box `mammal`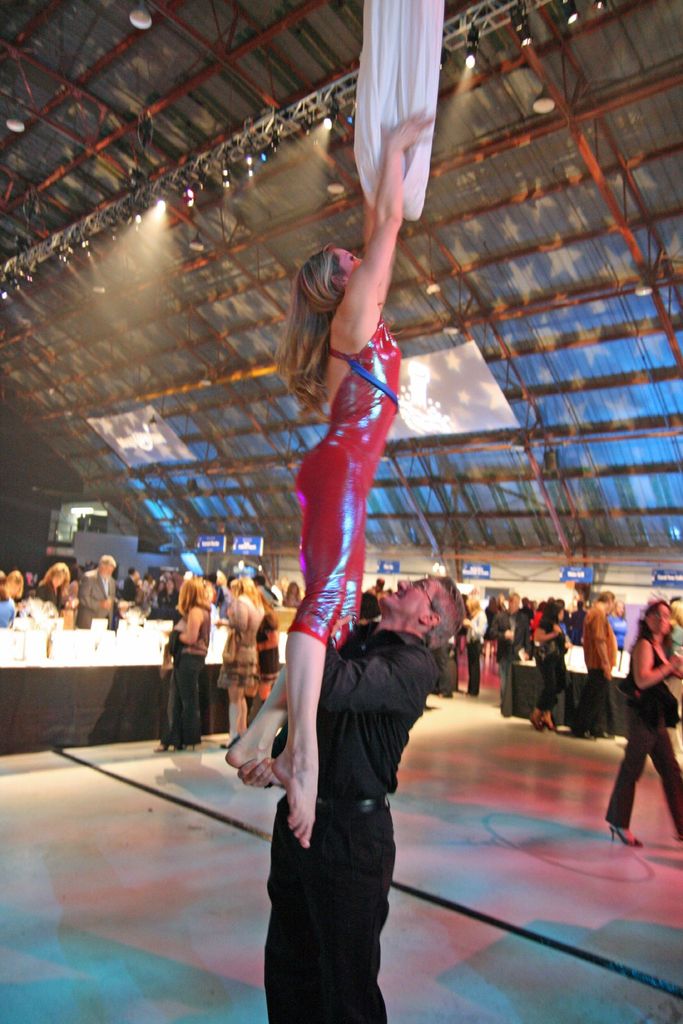
[x1=523, y1=600, x2=571, y2=732]
